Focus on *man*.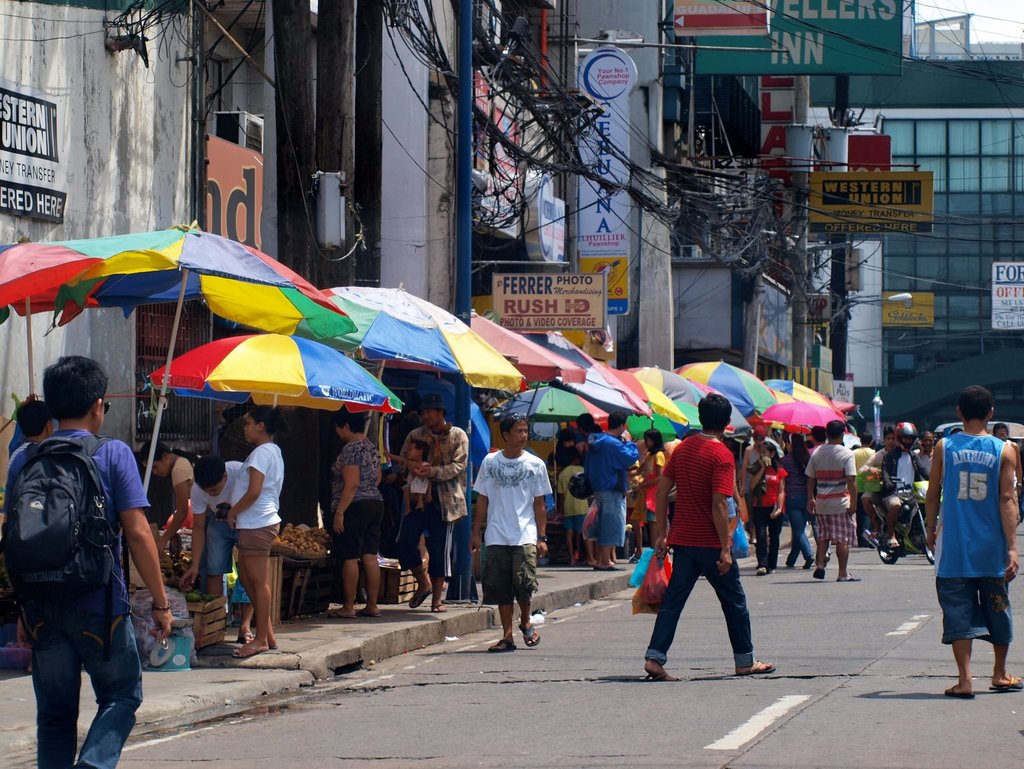
Focused at 398,398,467,610.
